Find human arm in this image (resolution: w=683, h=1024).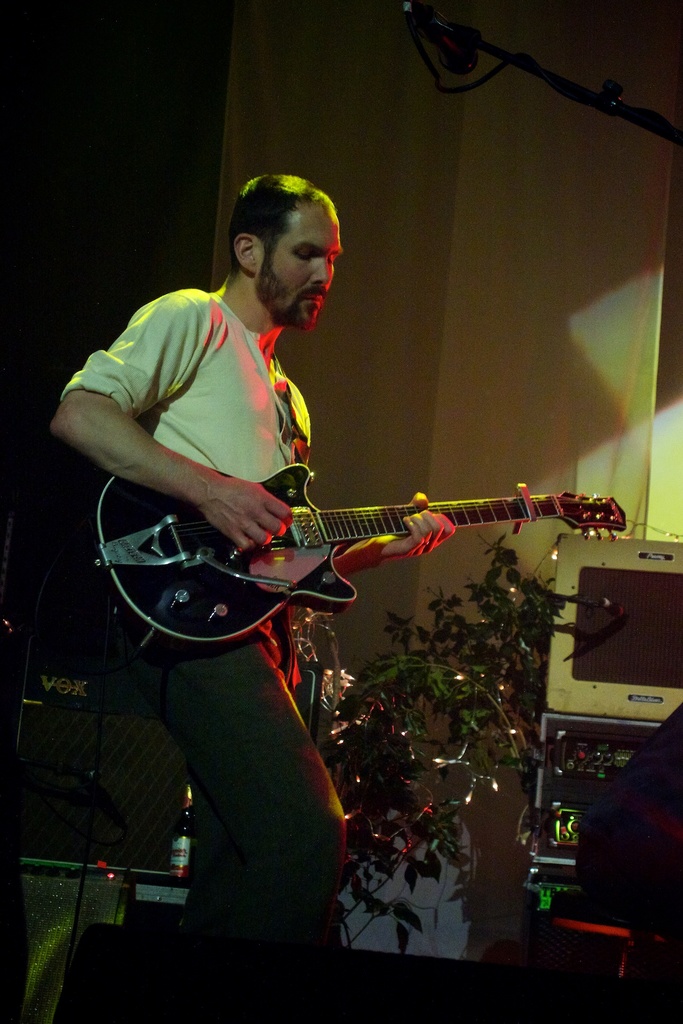
box(51, 294, 300, 549).
